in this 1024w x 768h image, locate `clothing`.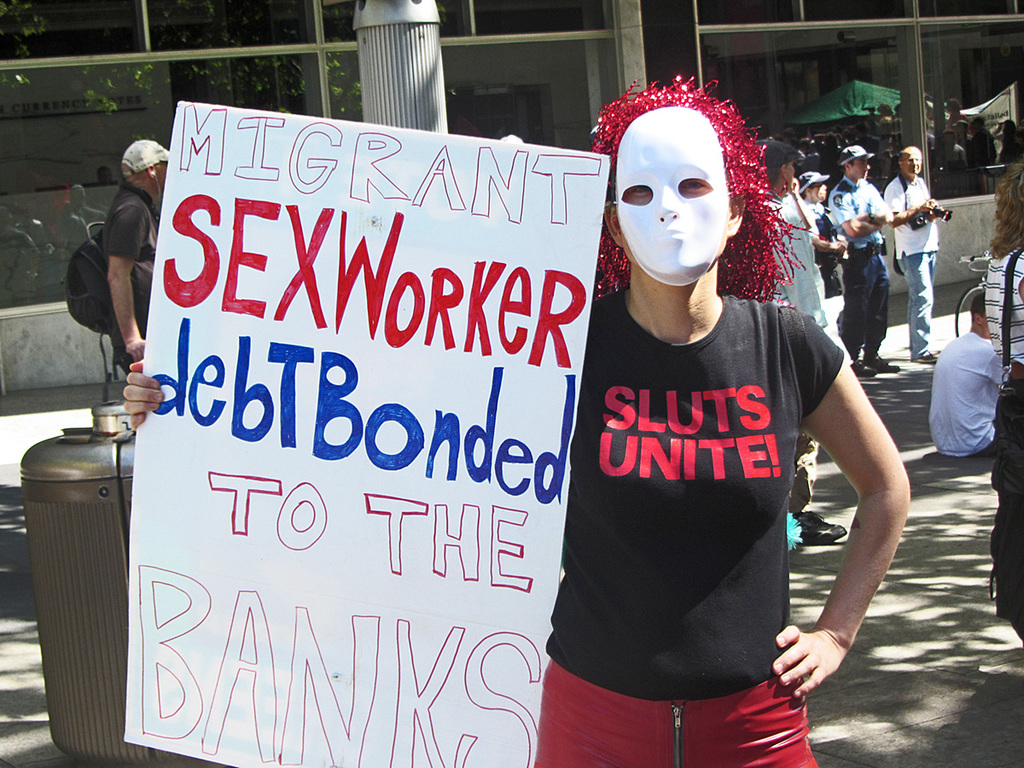
Bounding box: [left=767, top=188, right=831, bottom=528].
